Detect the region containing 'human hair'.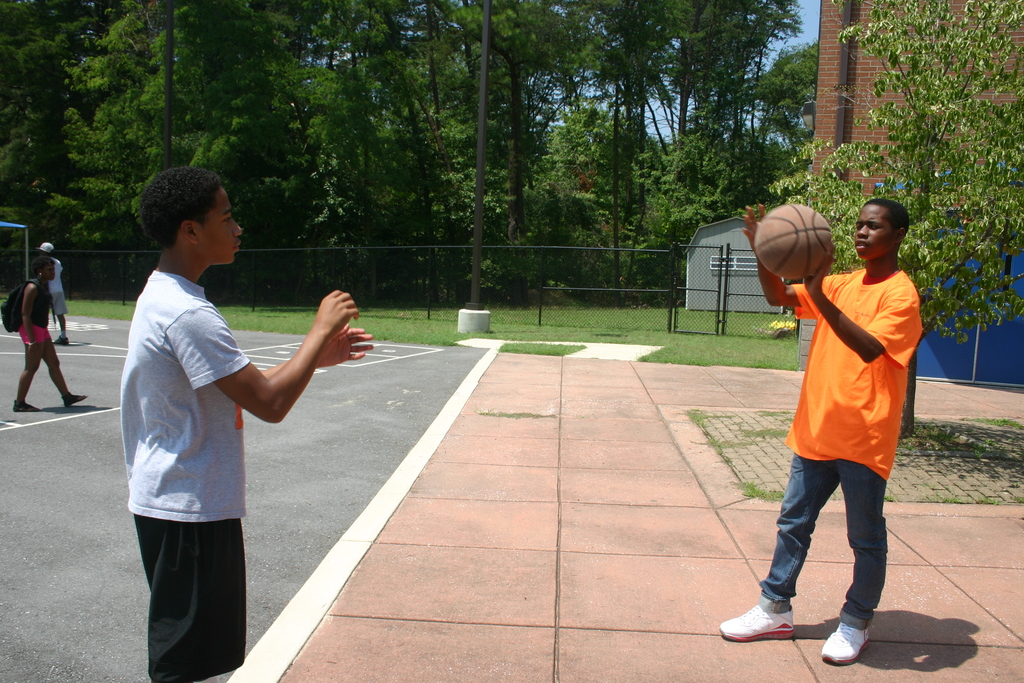
bbox=[28, 256, 58, 279].
